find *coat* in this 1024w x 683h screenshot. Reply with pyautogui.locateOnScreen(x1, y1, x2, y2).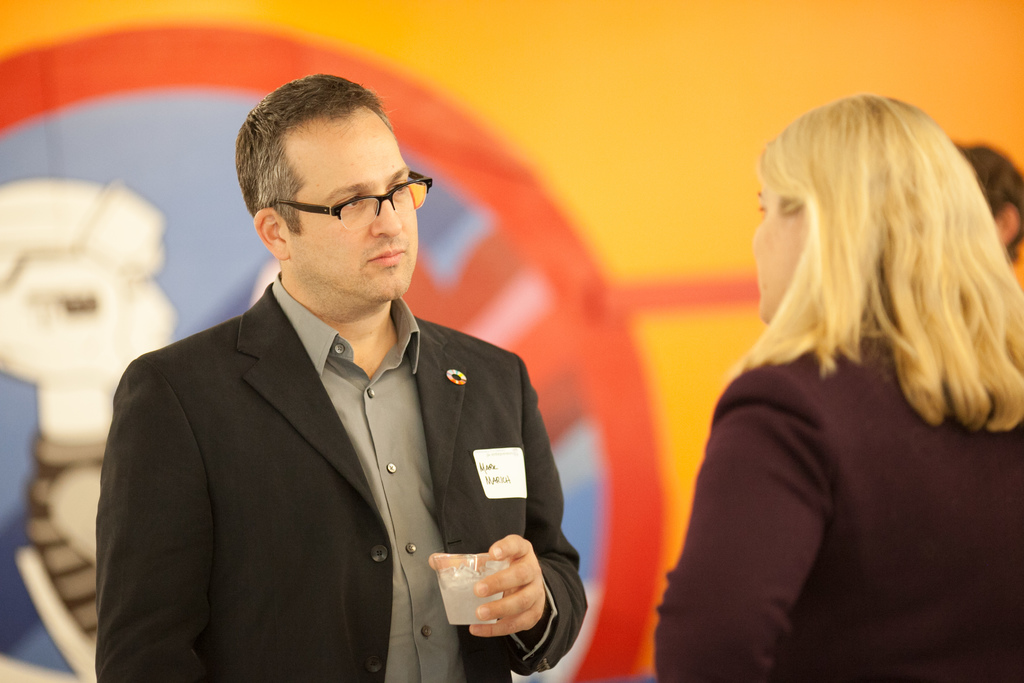
pyautogui.locateOnScreen(91, 210, 563, 677).
